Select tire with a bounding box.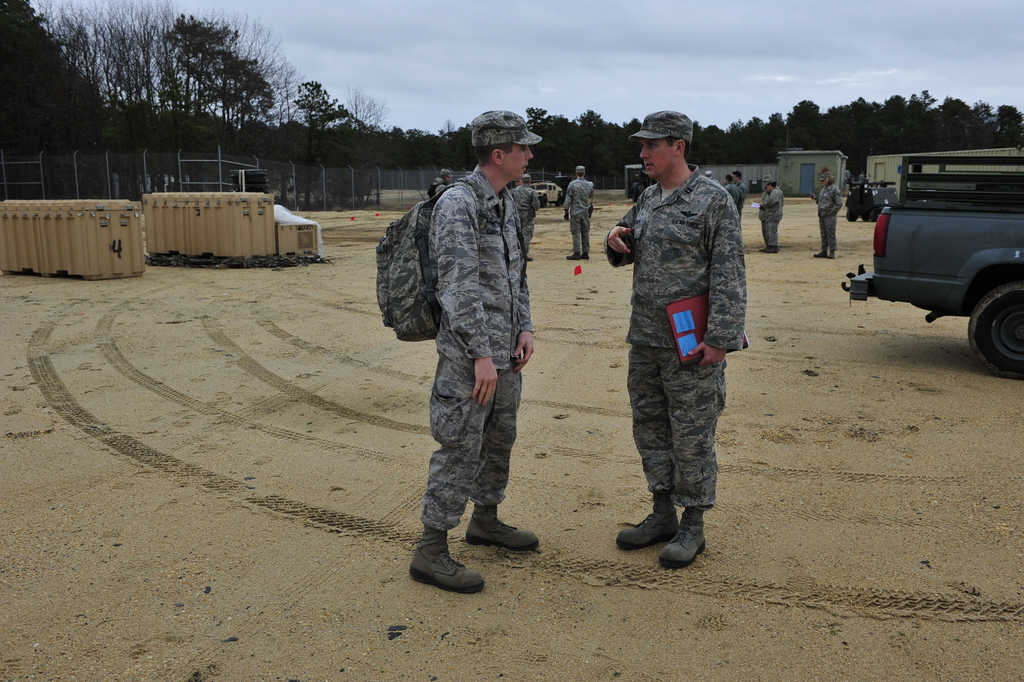
rect(965, 277, 1023, 378).
